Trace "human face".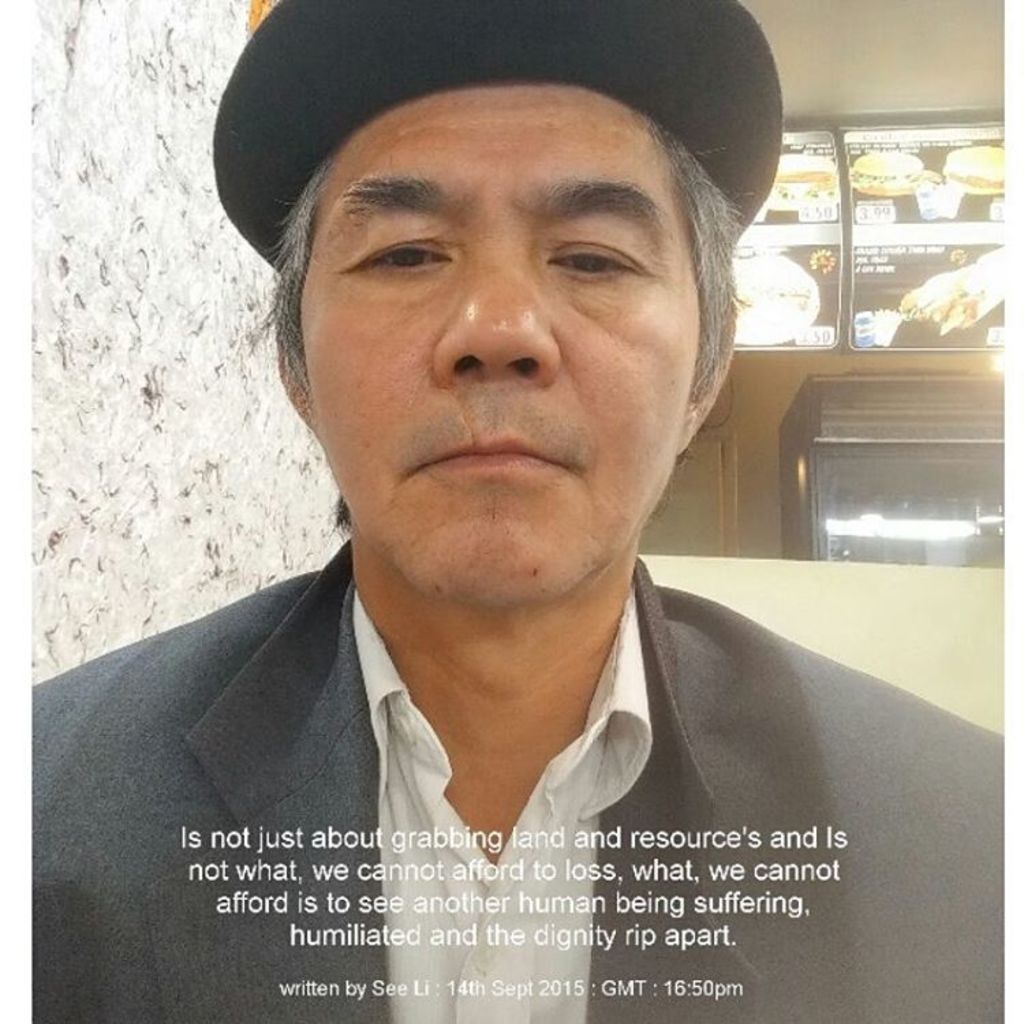
Traced to Rect(292, 72, 700, 605).
